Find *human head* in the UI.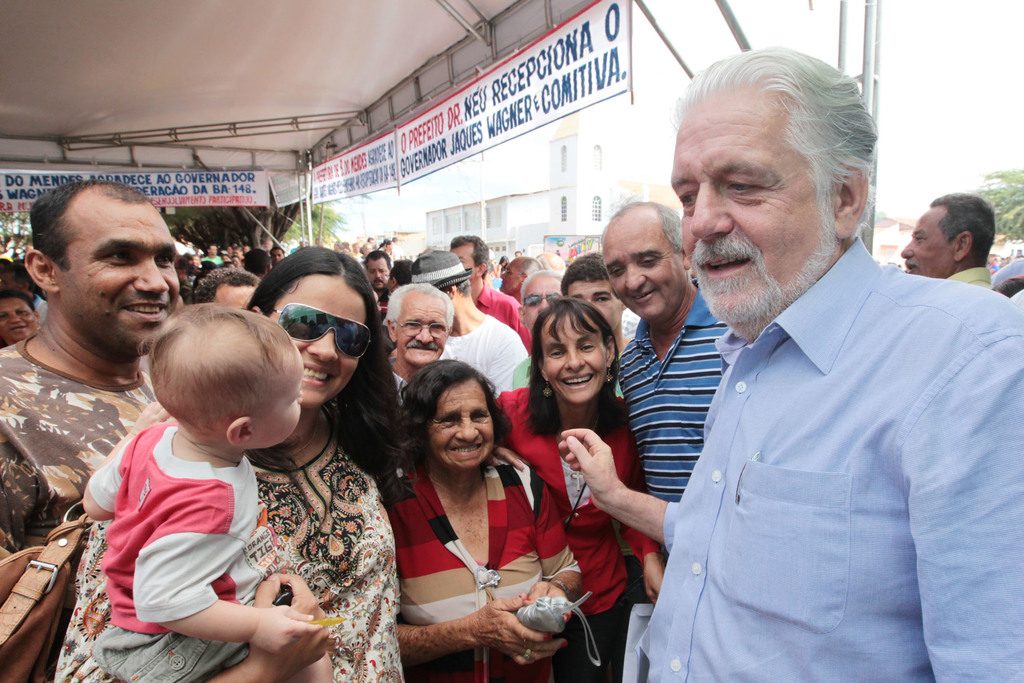
UI element at 0 284 36 341.
